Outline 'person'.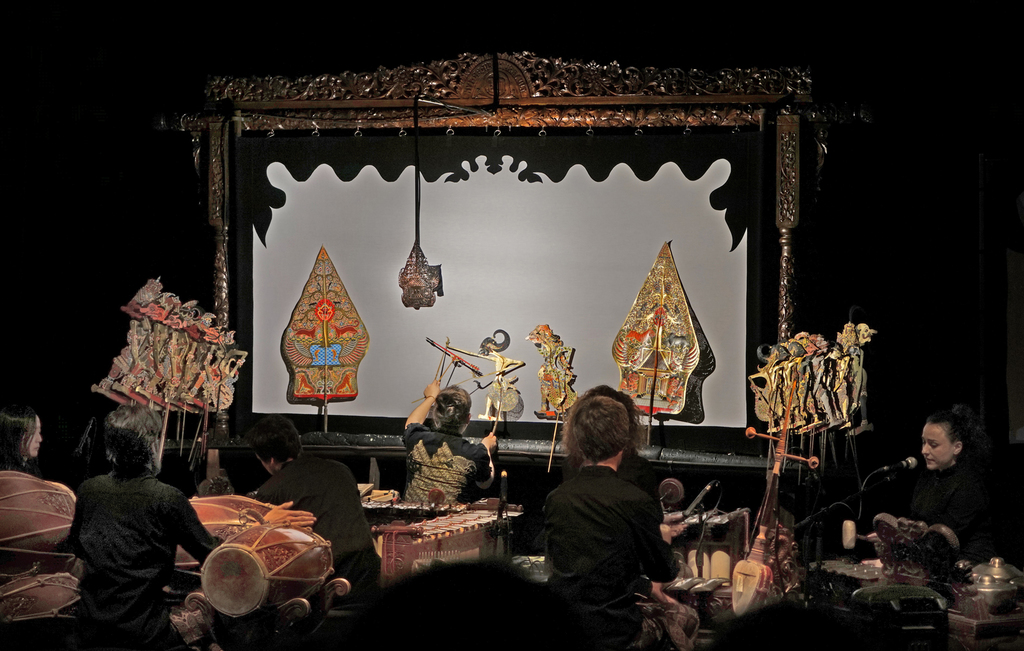
Outline: 64 403 319 649.
